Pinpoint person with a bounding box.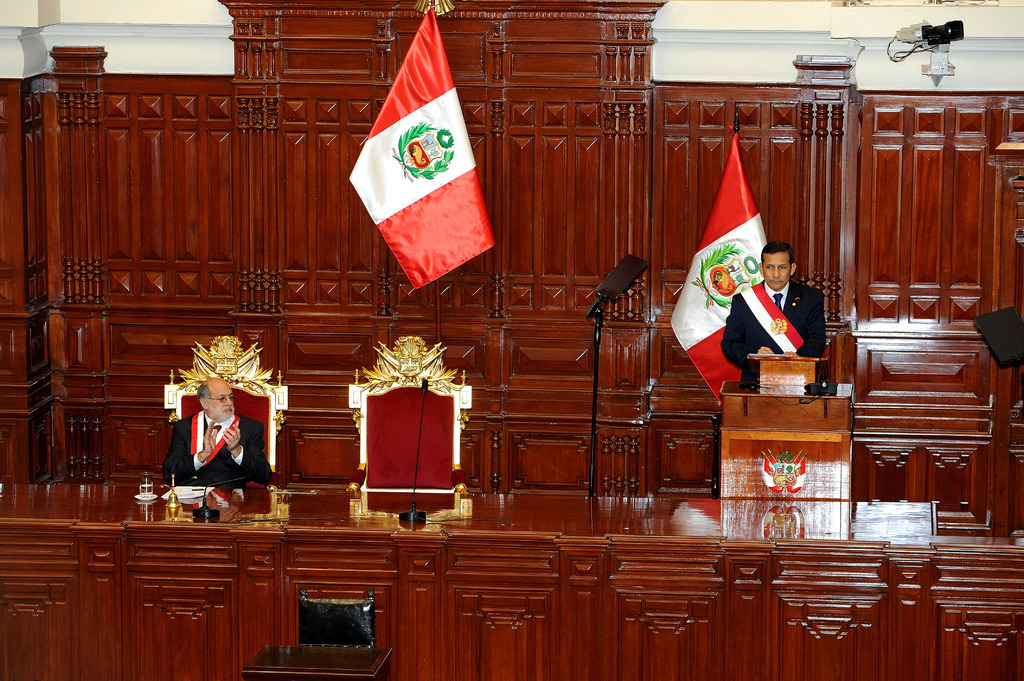
{"left": 717, "top": 236, "right": 830, "bottom": 384}.
